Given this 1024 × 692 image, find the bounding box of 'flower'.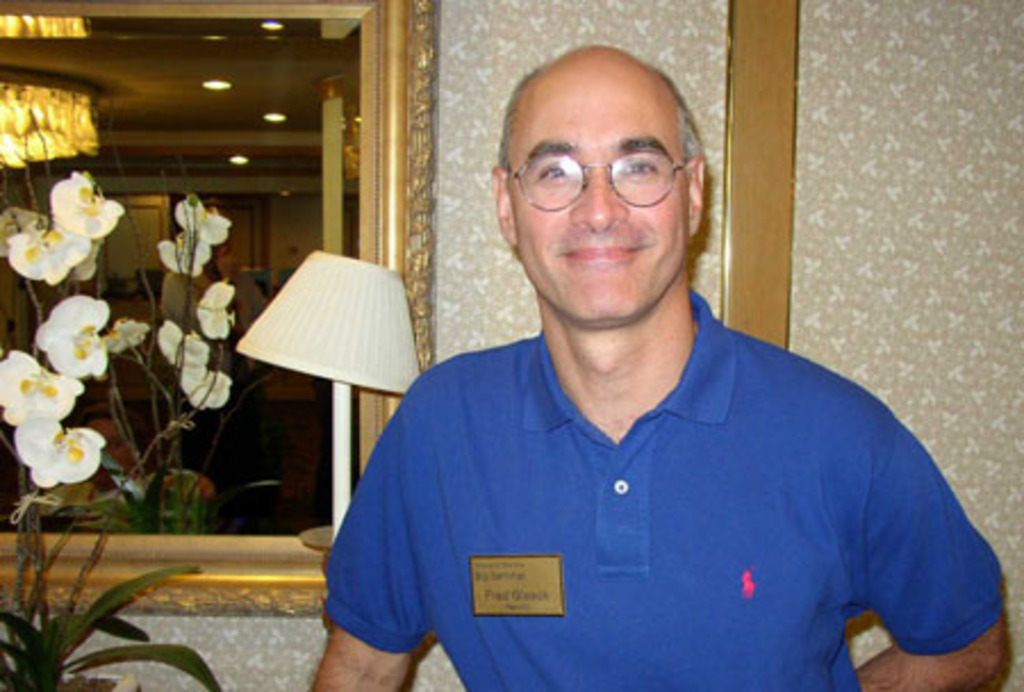
x1=0 y1=216 x2=91 y2=291.
